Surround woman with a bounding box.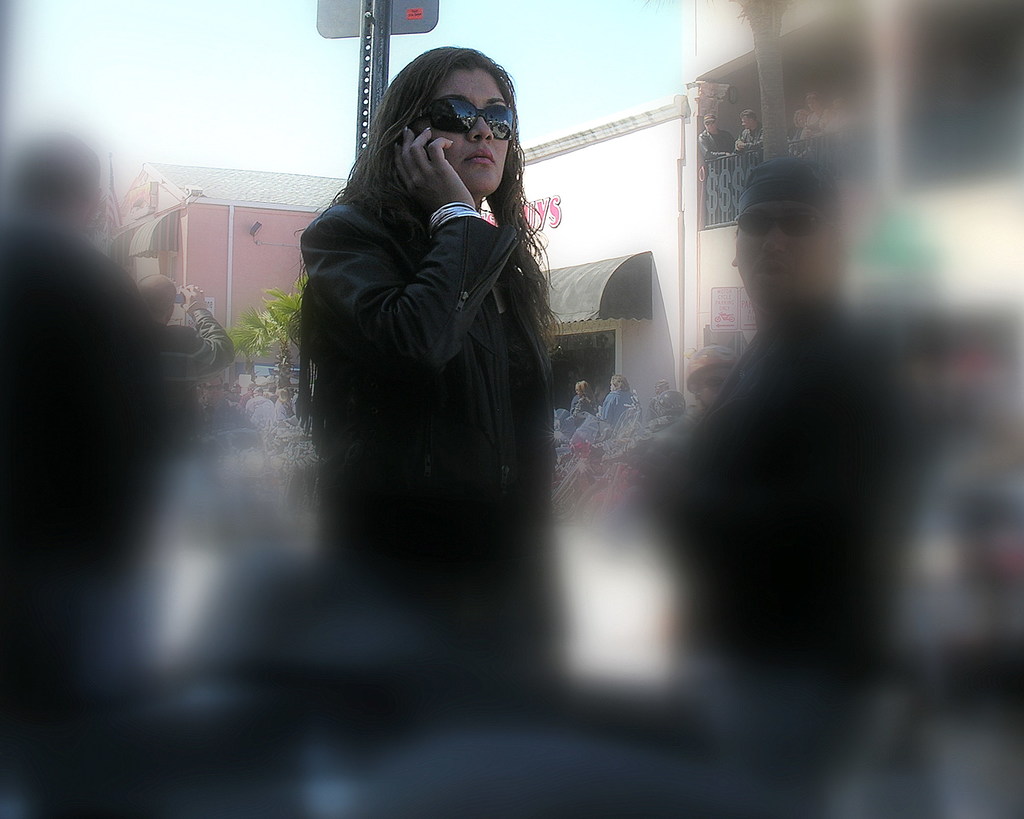
{"x1": 280, "y1": 38, "x2": 569, "y2": 558}.
